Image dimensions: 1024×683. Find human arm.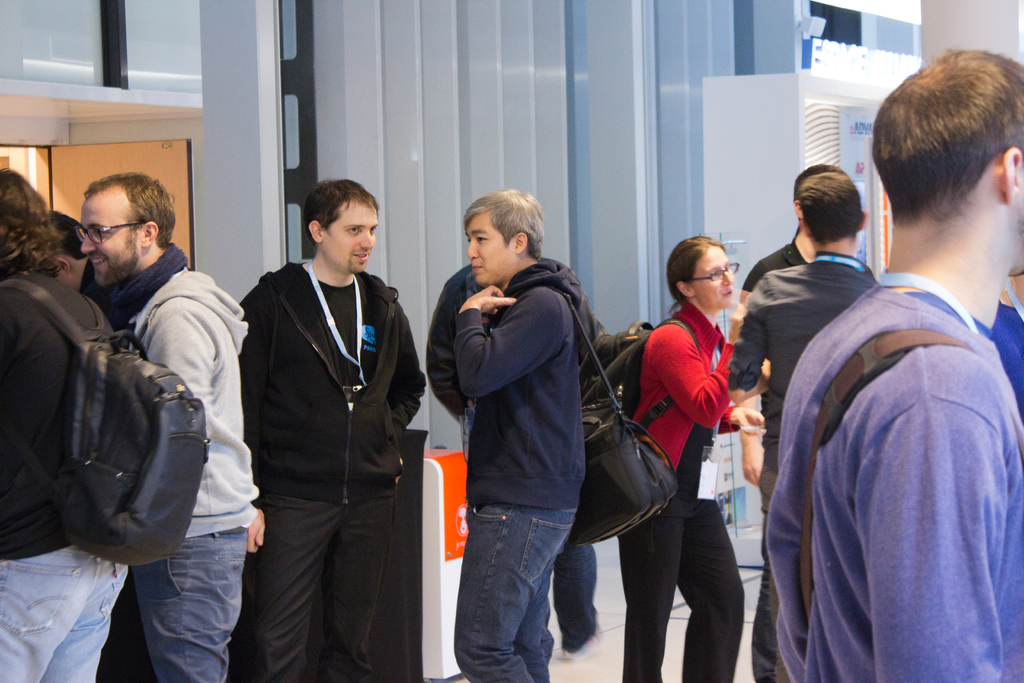
[x1=720, y1=401, x2=764, y2=436].
